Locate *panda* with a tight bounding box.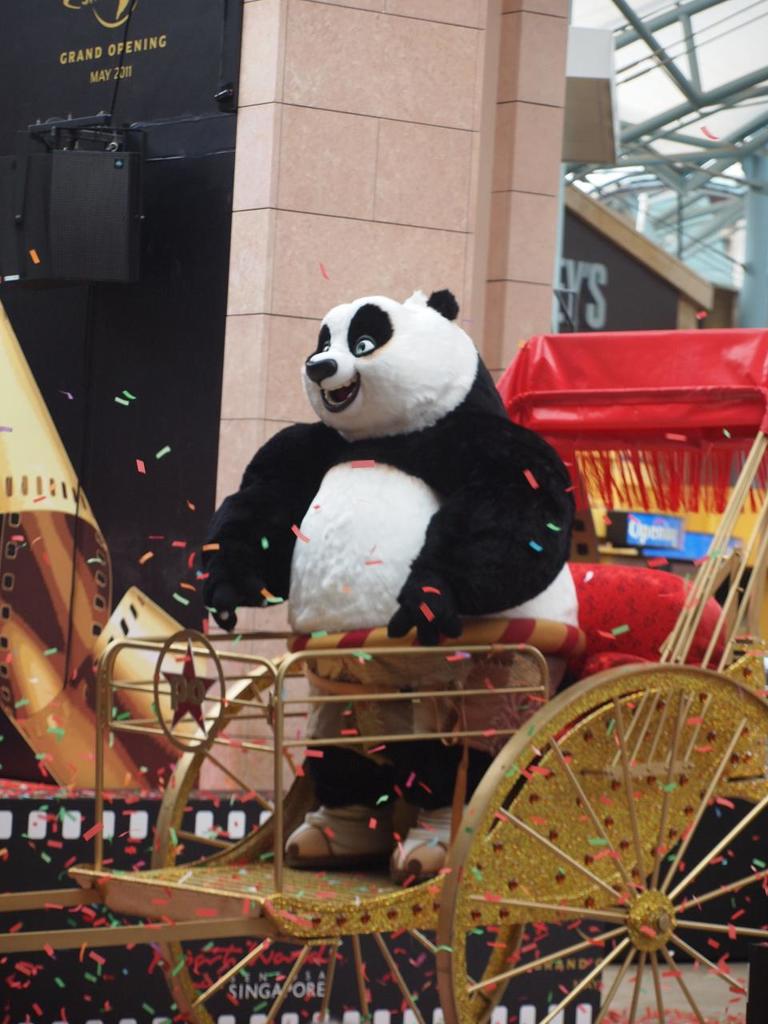
locate(200, 285, 582, 886).
